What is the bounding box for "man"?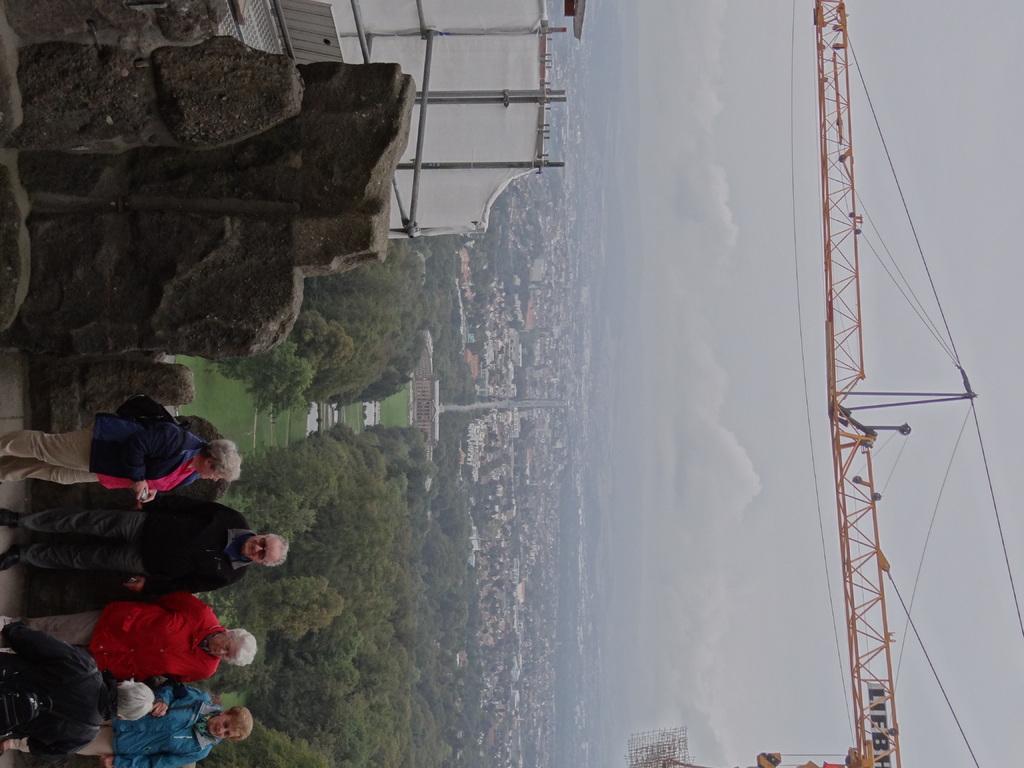
region(0, 499, 294, 593).
